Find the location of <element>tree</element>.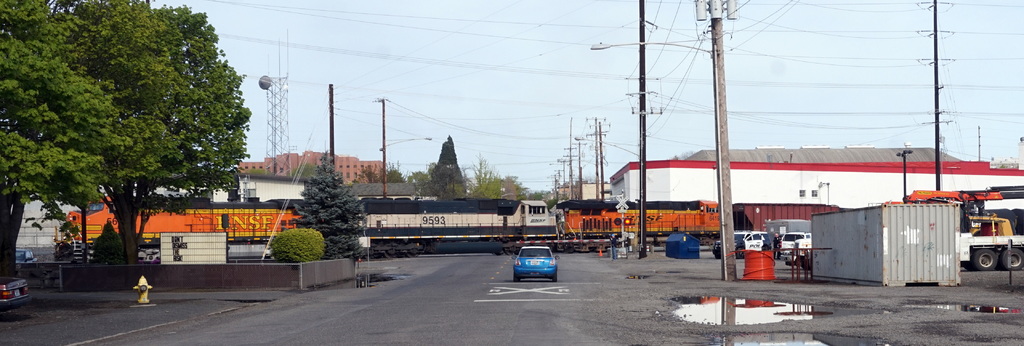
Location: pyautogui.locateOnScreen(392, 154, 531, 210).
